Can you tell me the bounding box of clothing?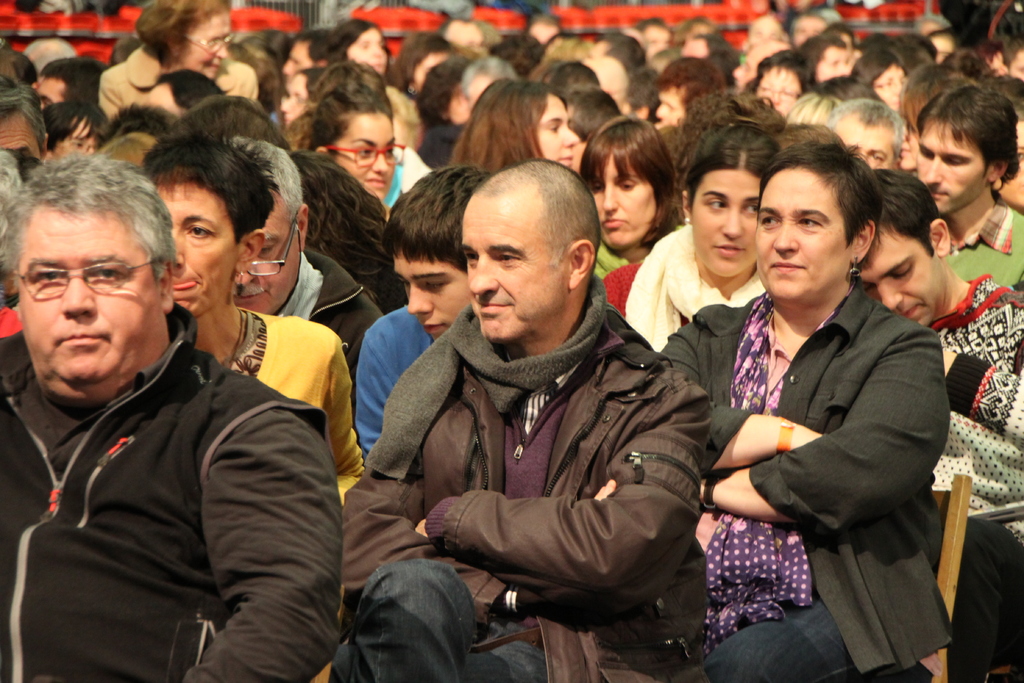
BBox(154, 311, 362, 516).
